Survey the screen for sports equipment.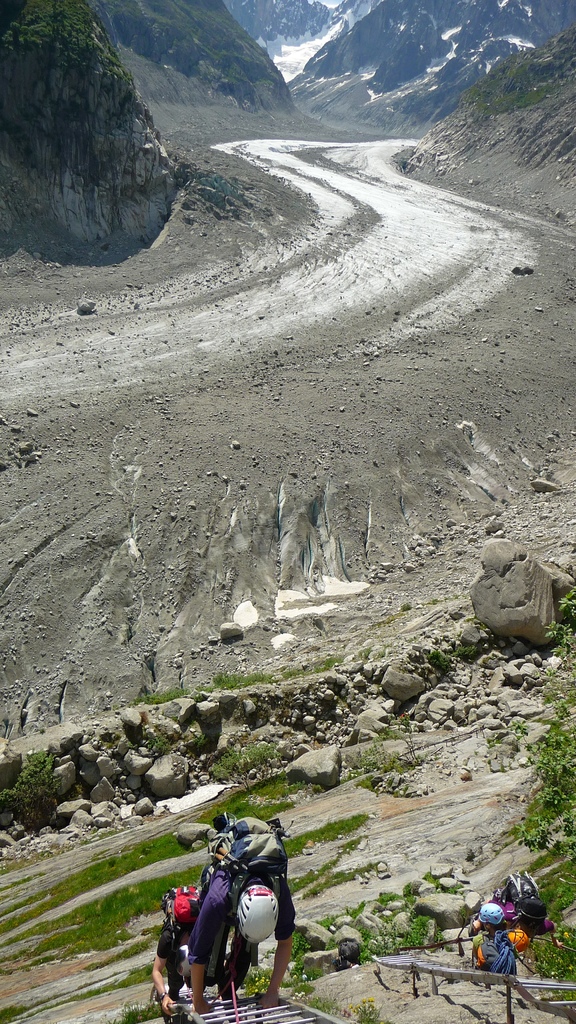
Survey found: <bbox>235, 882, 280, 947</bbox>.
